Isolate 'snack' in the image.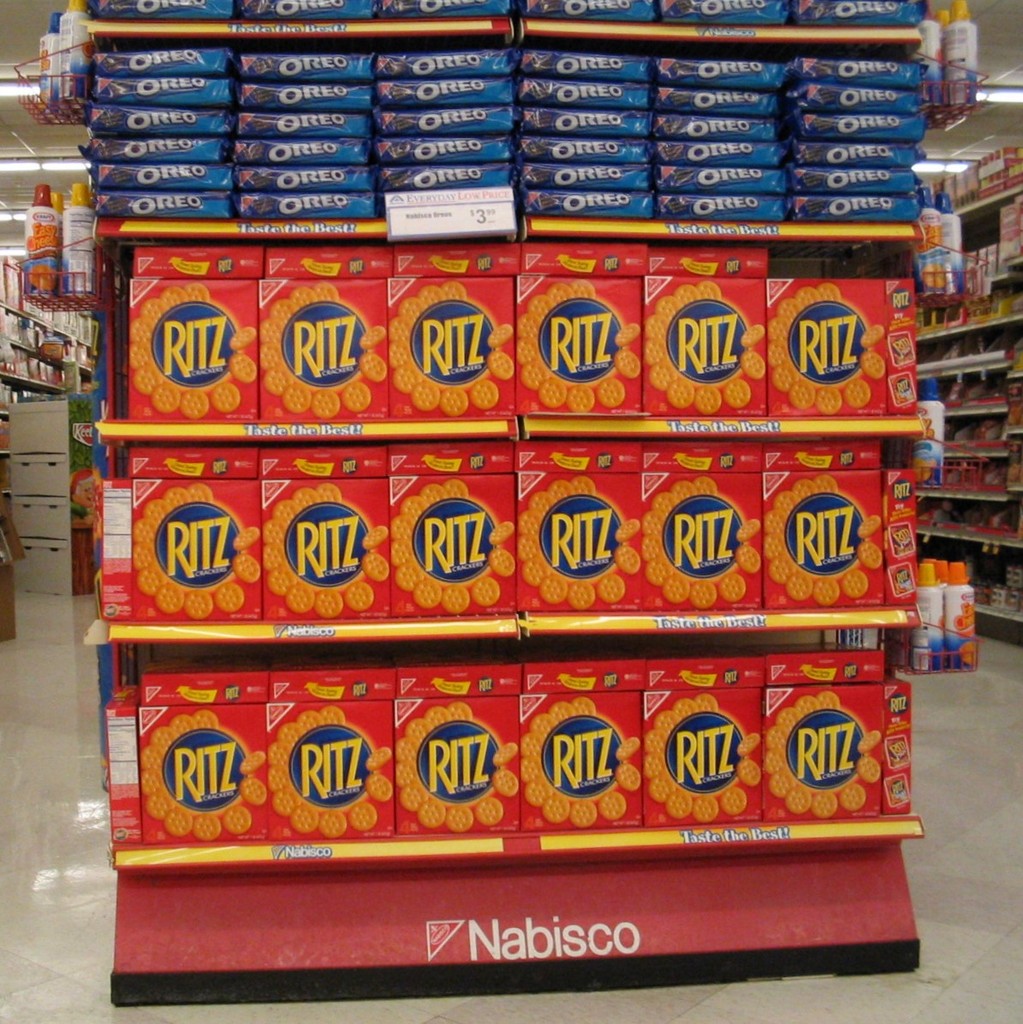
Isolated region: crop(471, 579, 497, 604).
